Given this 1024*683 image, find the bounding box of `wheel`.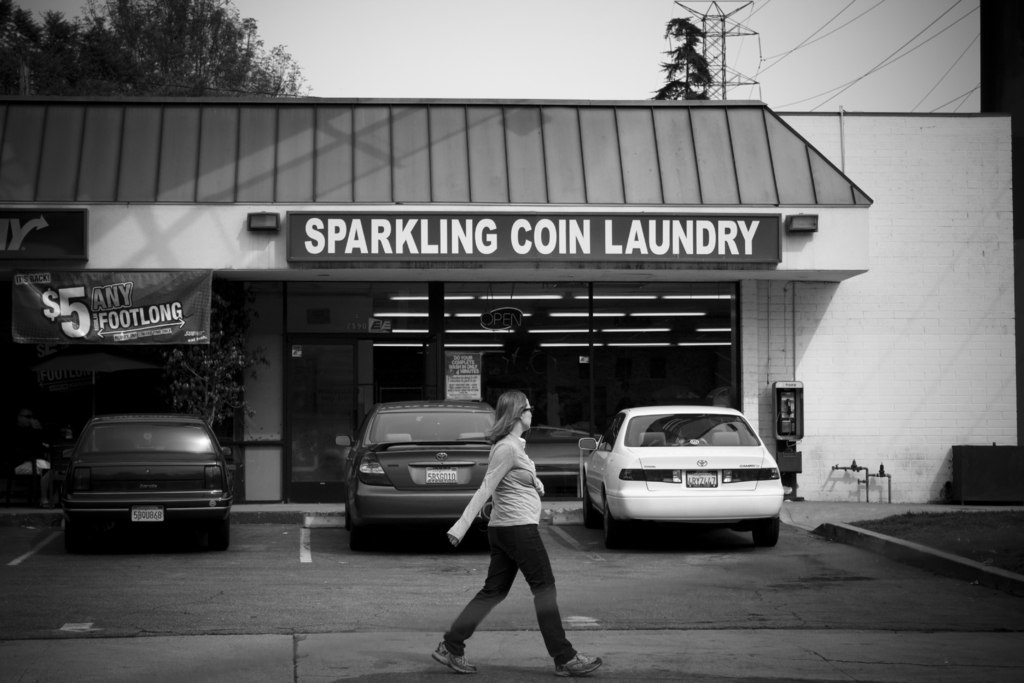
bbox=(206, 516, 230, 552).
